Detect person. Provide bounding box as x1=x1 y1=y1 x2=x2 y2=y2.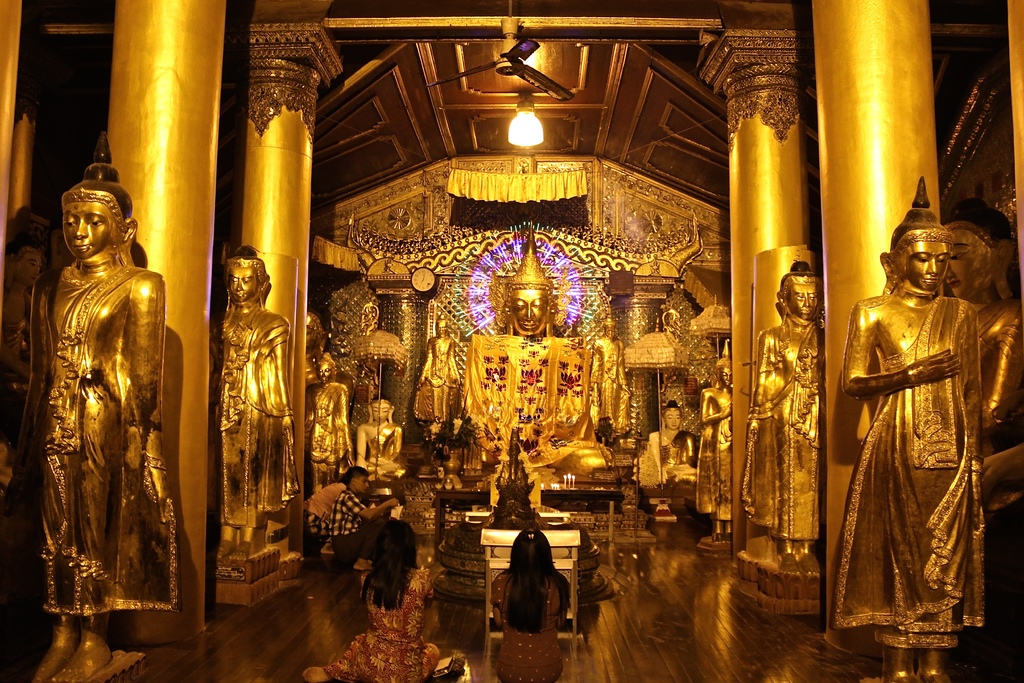
x1=641 y1=395 x2=704 y2=481.
